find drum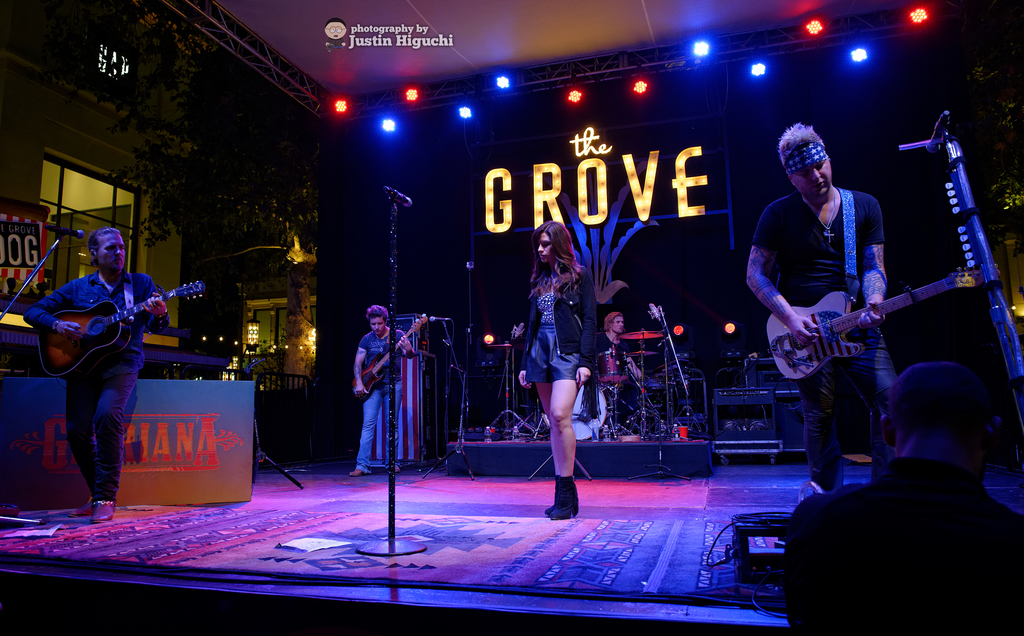
box(543, 384, 609, 441)
